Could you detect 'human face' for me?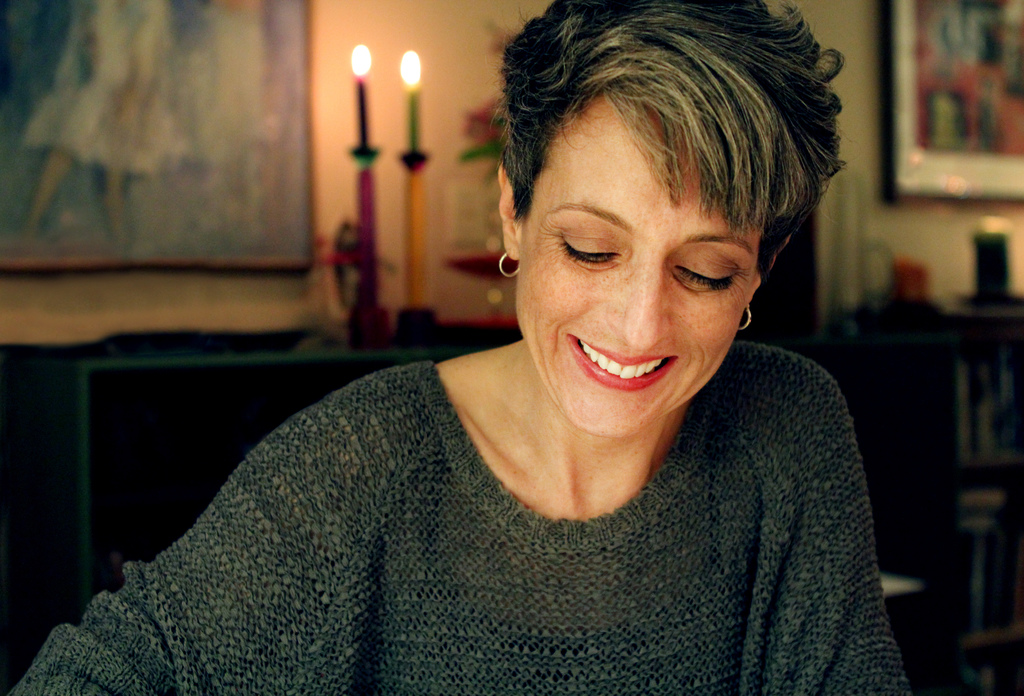
Detection result: l=518, t=90, r=760, b=437.
